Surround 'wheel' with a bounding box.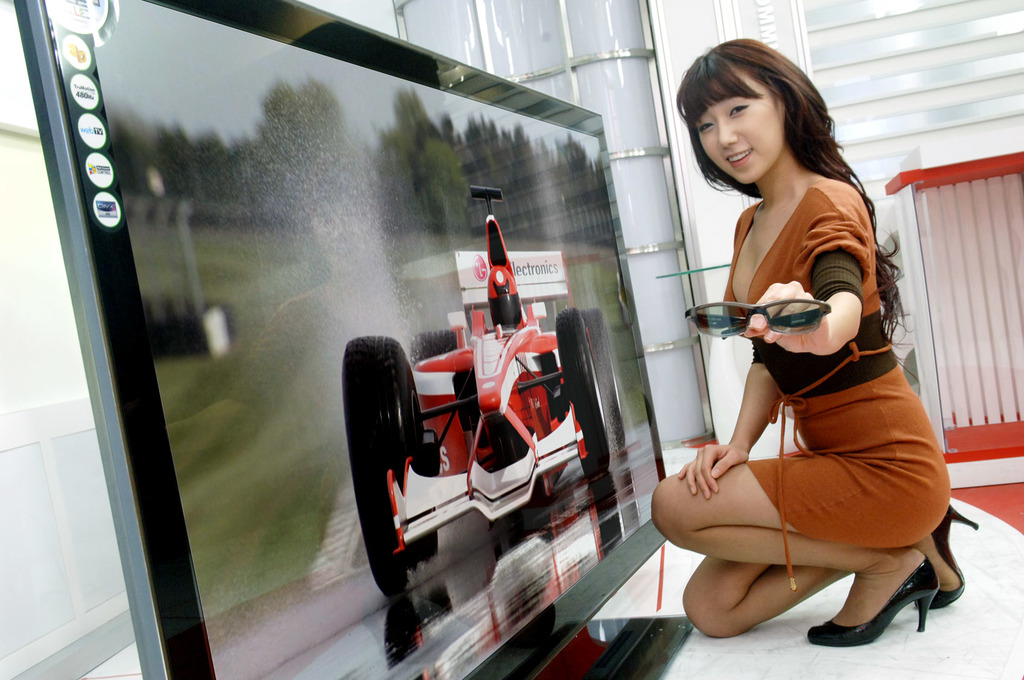
{"left": 554, "top": 304, "right": 612, "bottom": 476}.
